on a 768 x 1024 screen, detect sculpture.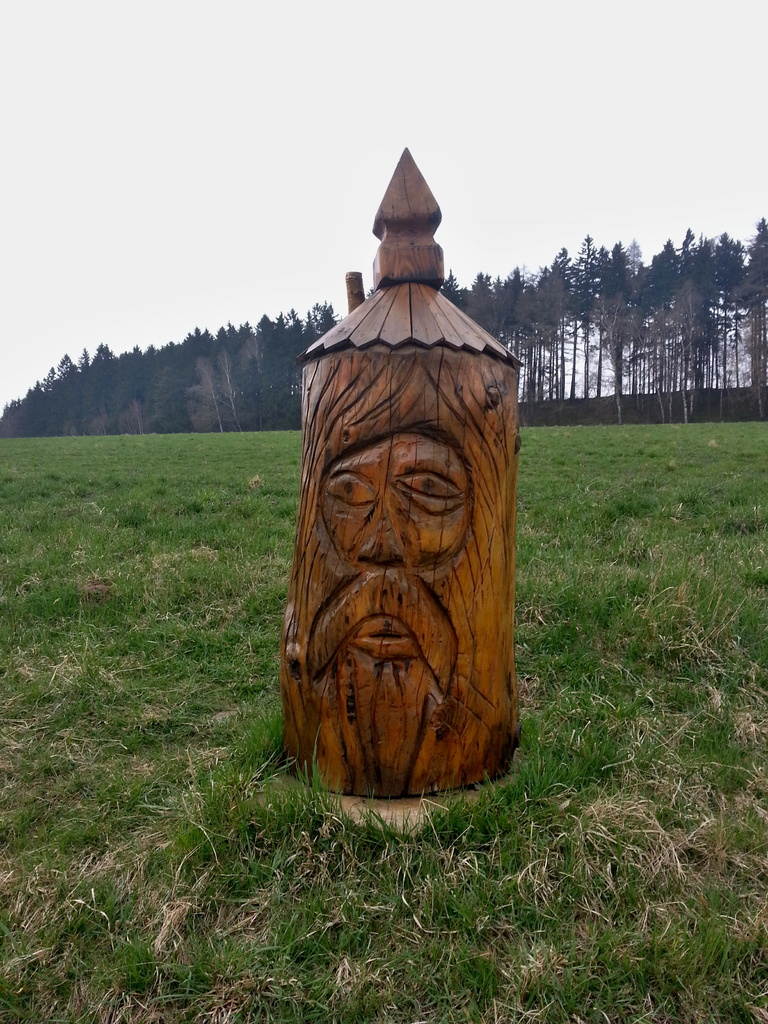
[x1=271, y1=193, x2=539, y2=834].
